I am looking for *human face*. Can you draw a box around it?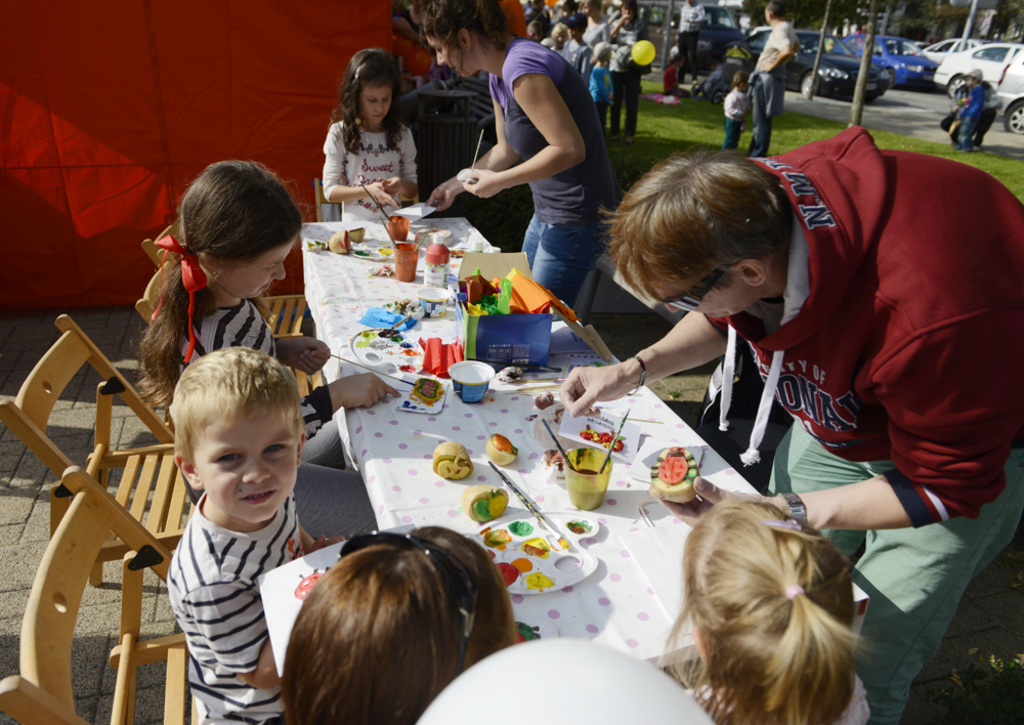
Sure, the bounding box is Rect(207, 418, 294, 522).
